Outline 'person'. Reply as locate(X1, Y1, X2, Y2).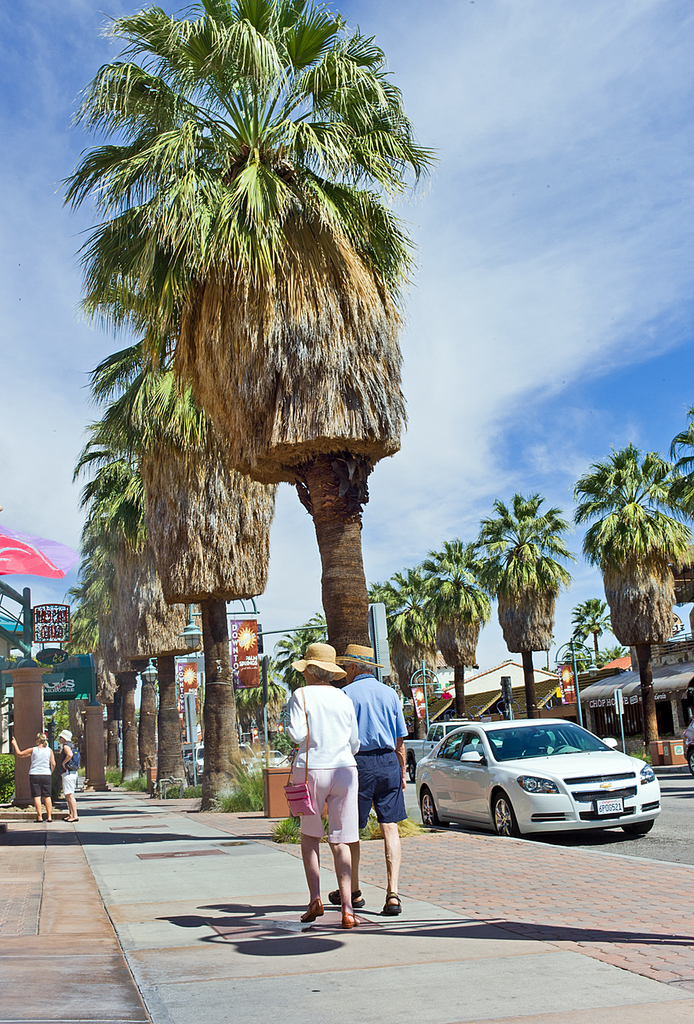
locate(9, 732, 53, 823).
